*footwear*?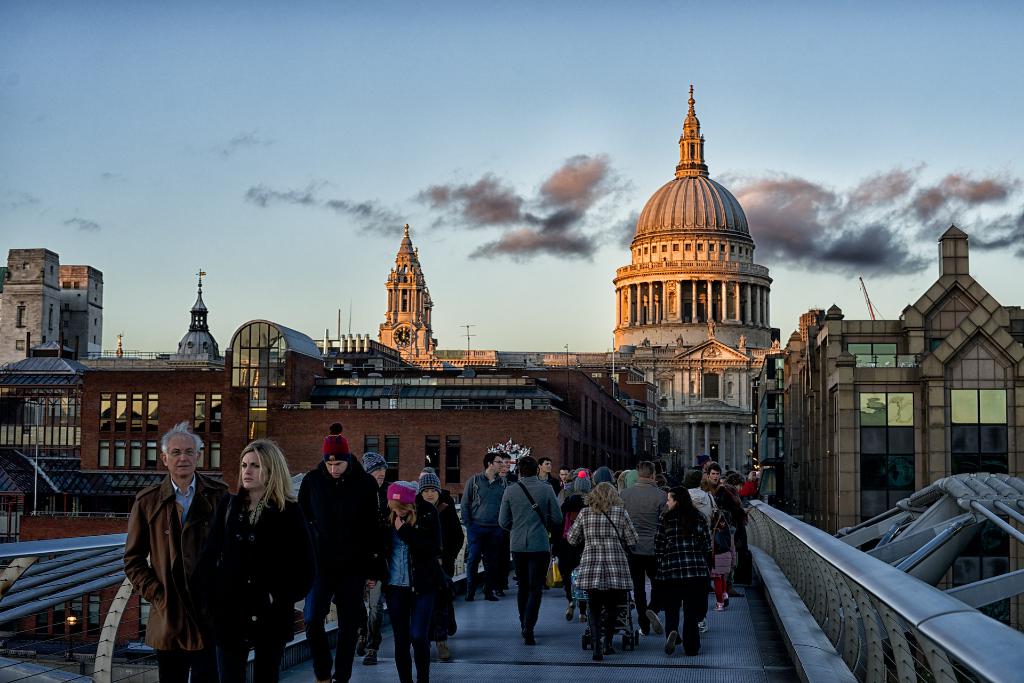
box=[697, 618, 707, 633]
